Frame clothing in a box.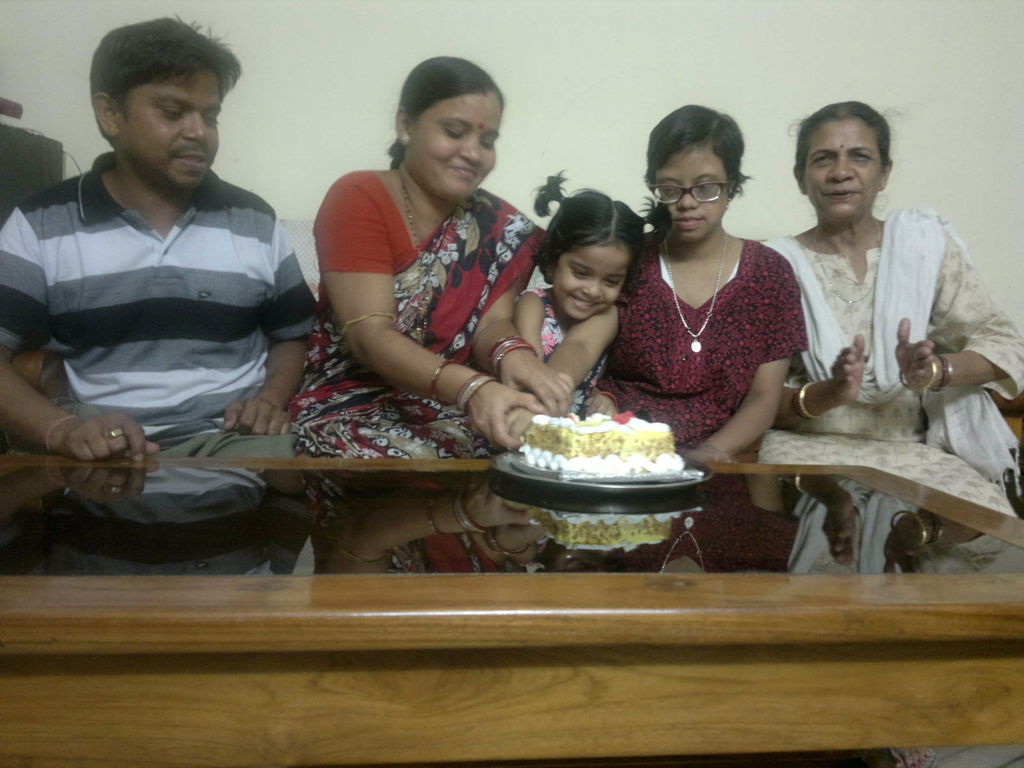
[left=292, top=165, right=545, bottom=463].
